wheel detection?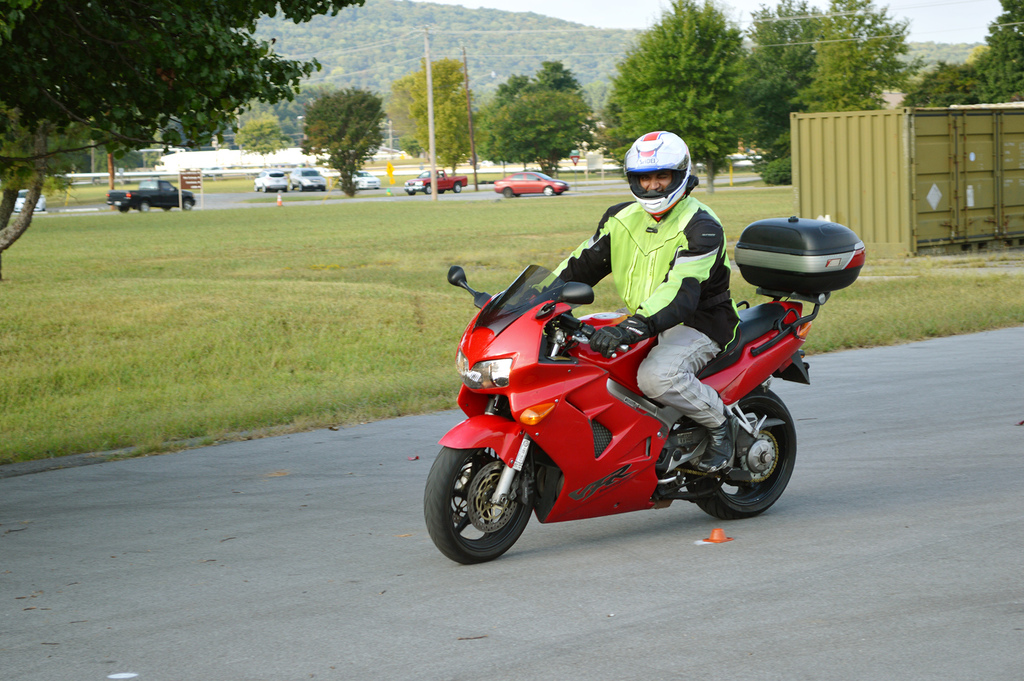
422/417/539/557
